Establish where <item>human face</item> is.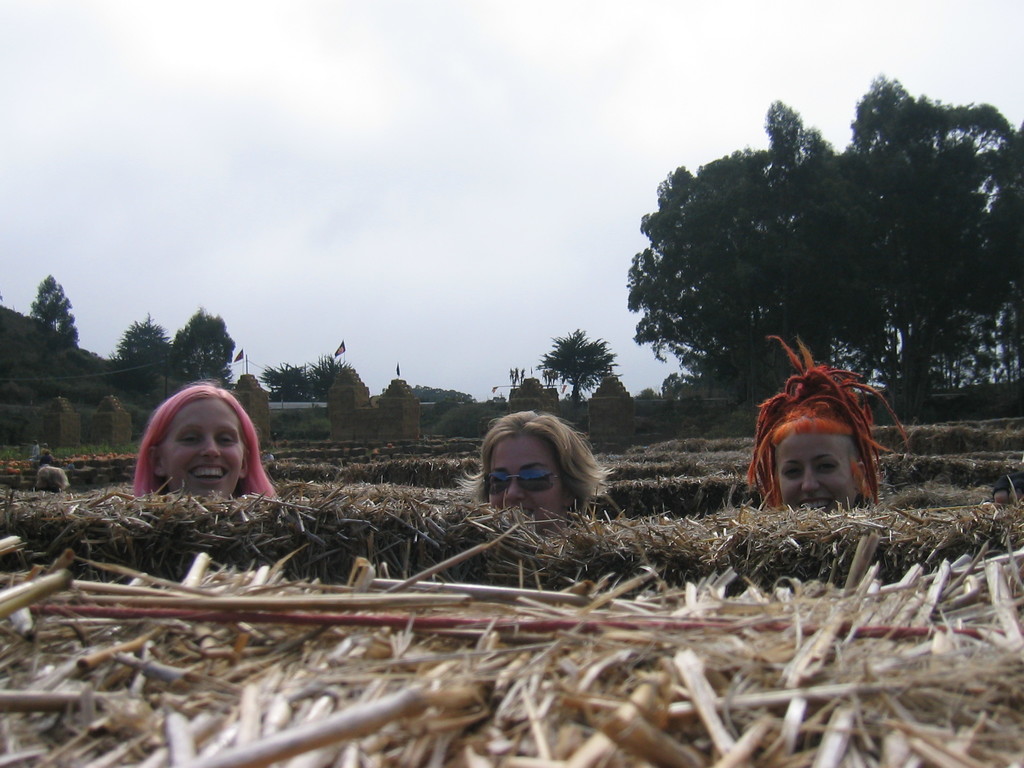
Established at box=[492, 436, 563, 528].
